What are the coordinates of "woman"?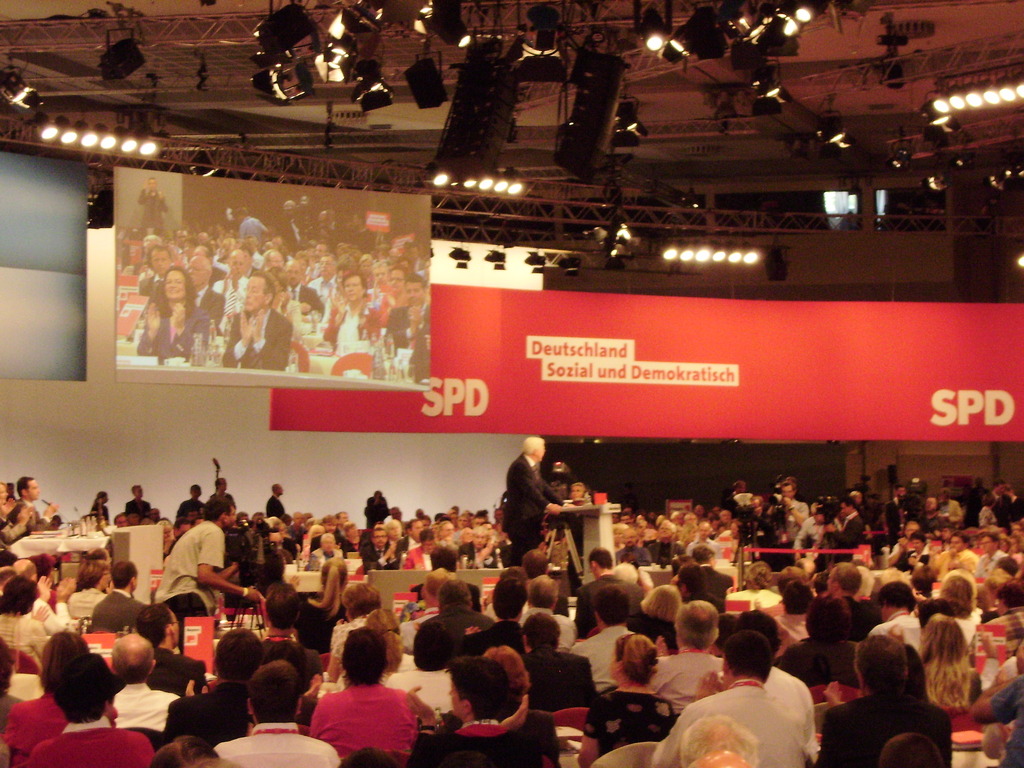
BBox(1, 623, 84, 767).
